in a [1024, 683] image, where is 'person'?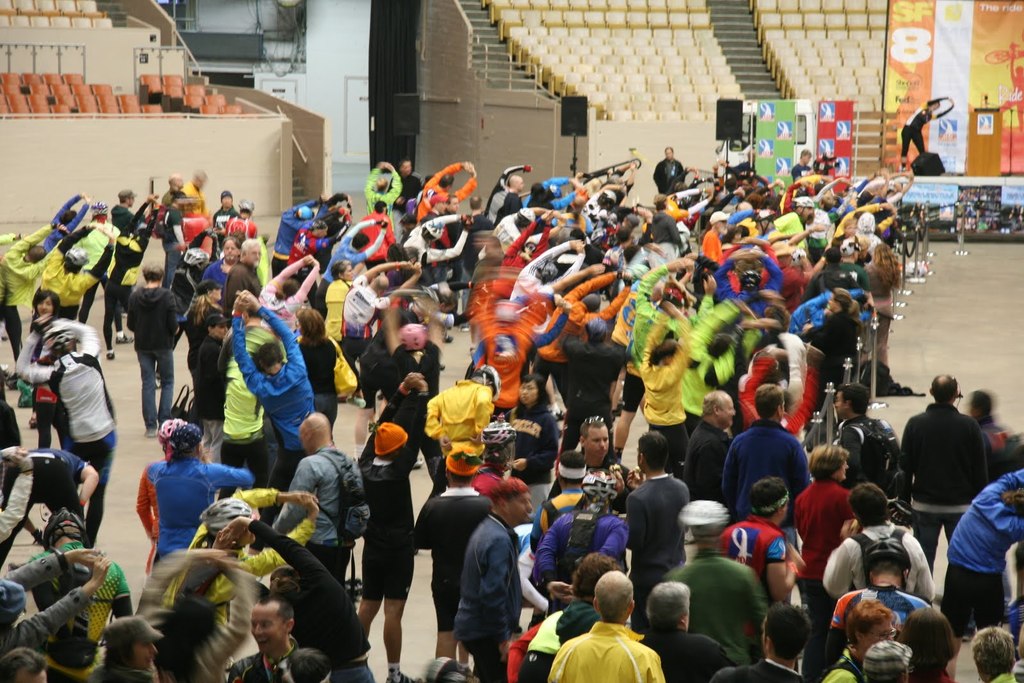
387, 303, 436, 402.
